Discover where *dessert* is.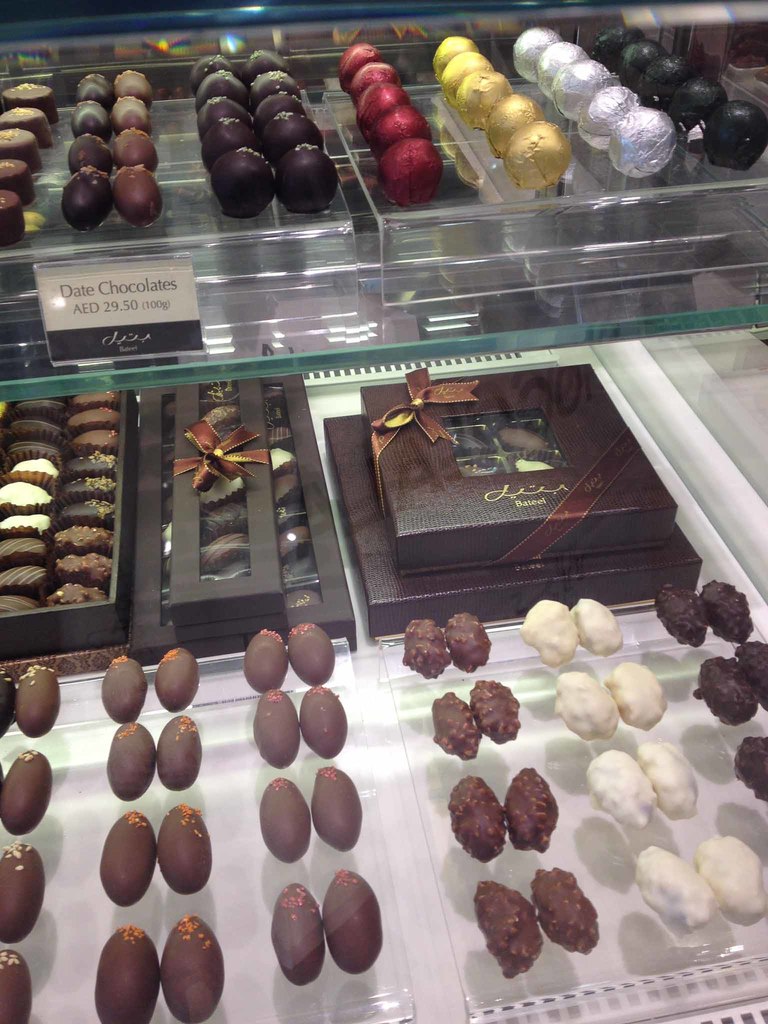
Discovered at 0, 755, 51, 832.
